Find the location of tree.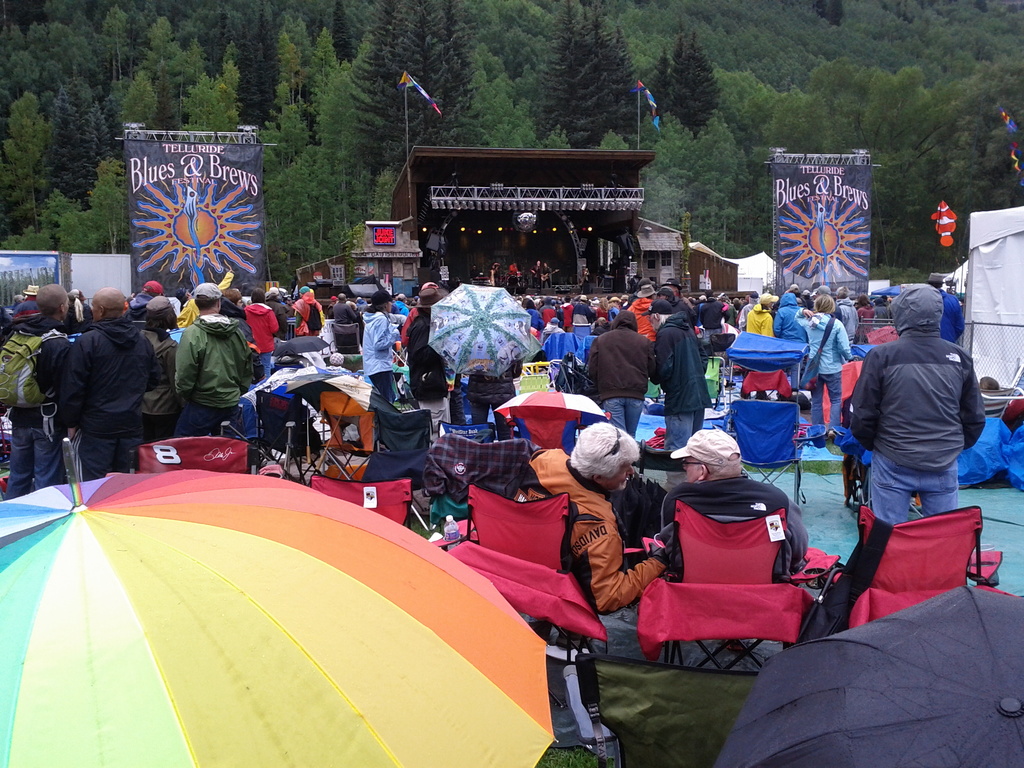
Location: left=530, top=0, right=644, bottom=148.
